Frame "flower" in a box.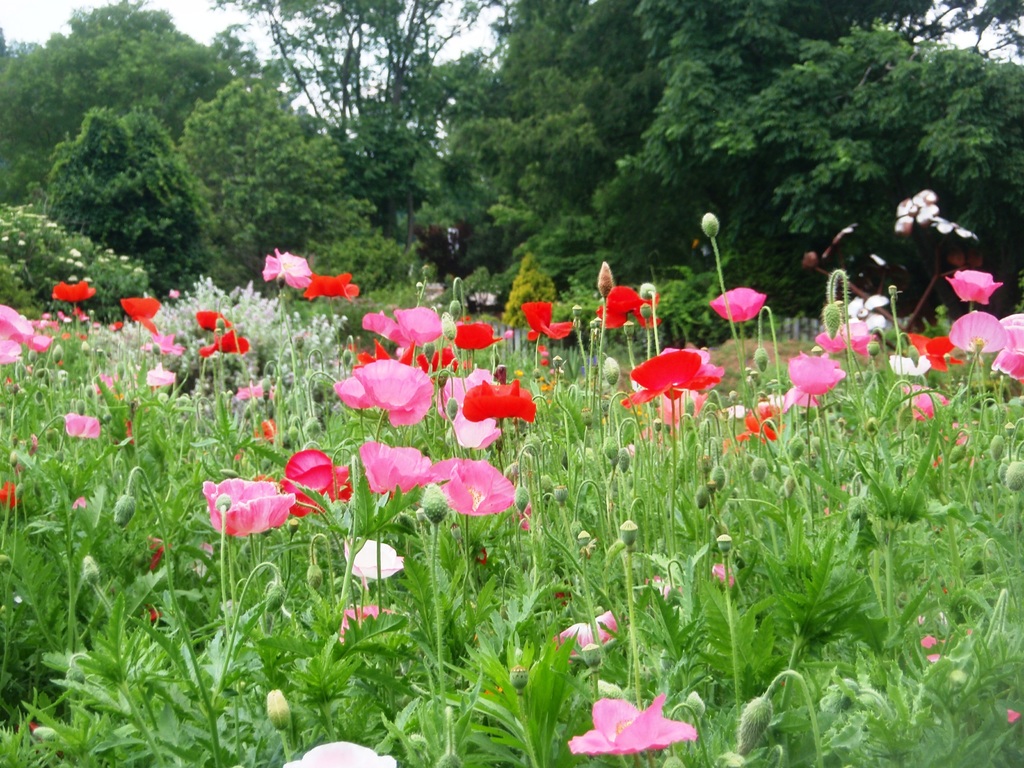
region(352, 441, 439, 500).
